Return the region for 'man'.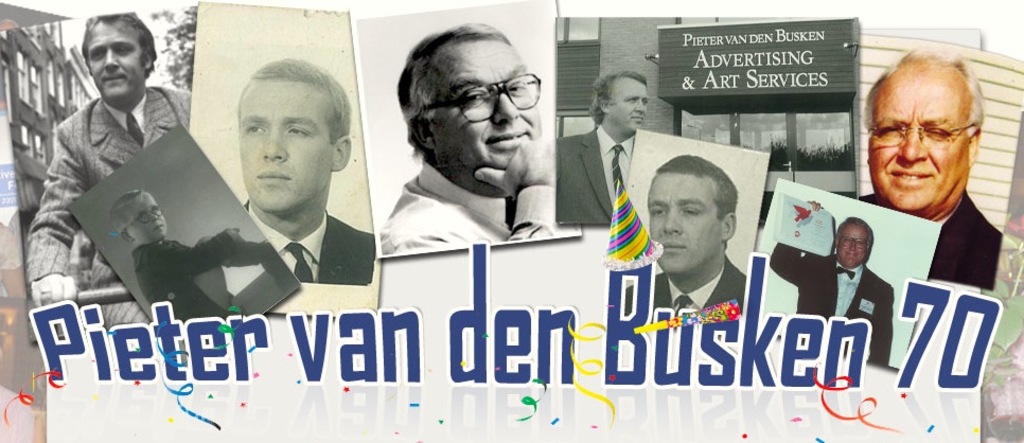
bbox=[638, 137, 770, 342].
